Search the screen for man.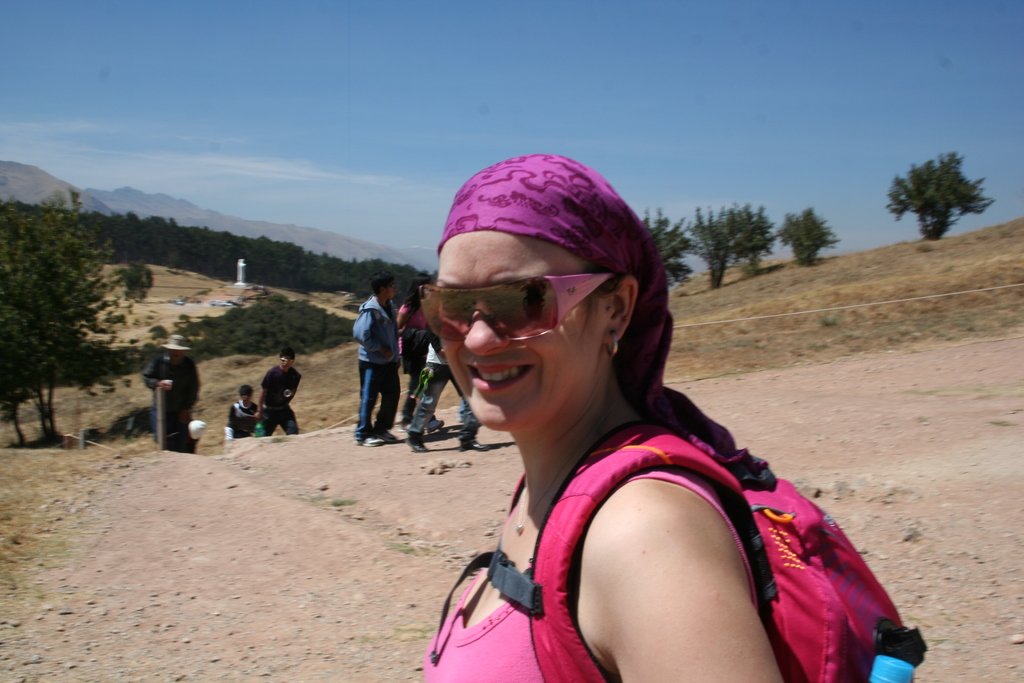
Found at 139,333,203,451.
